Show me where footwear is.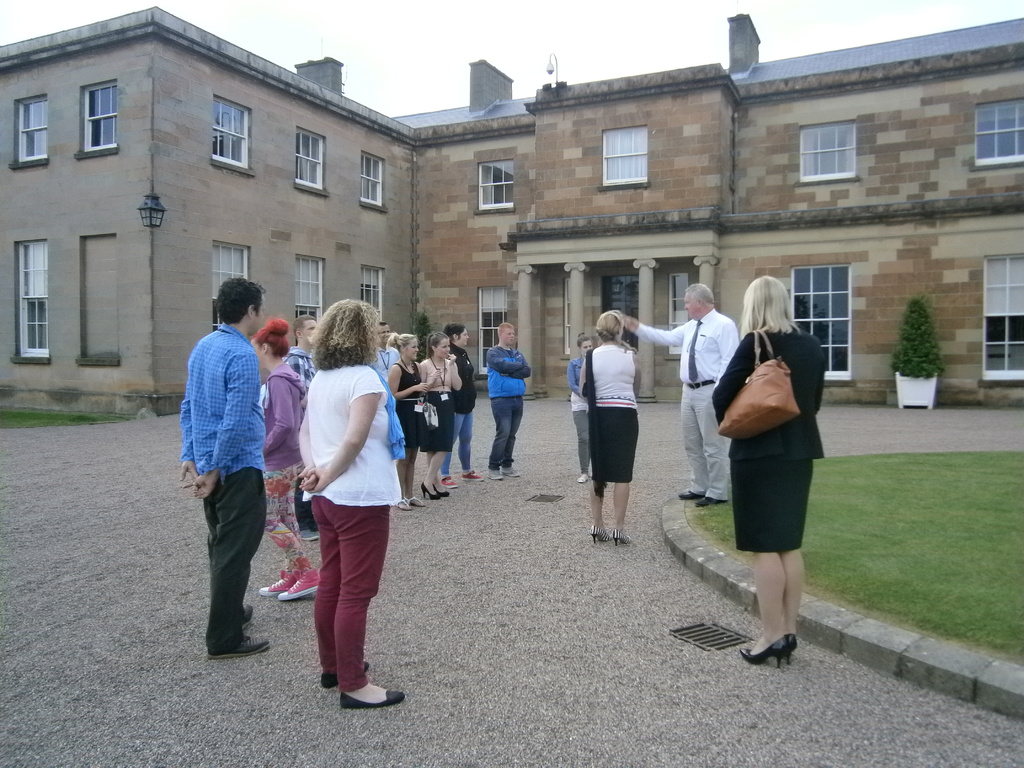
footwear is at bbox=(423, 481, 436, 500).
